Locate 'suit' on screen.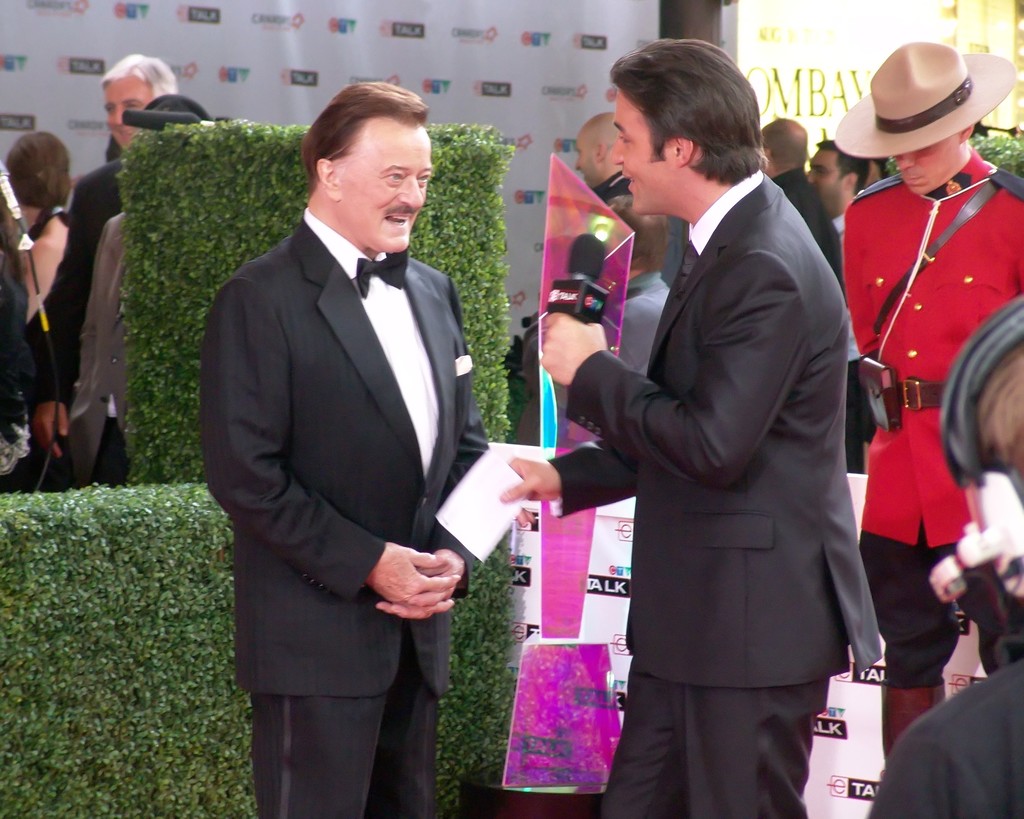
On screen at <bbox>557, 43, 889, 810</bbox>.
